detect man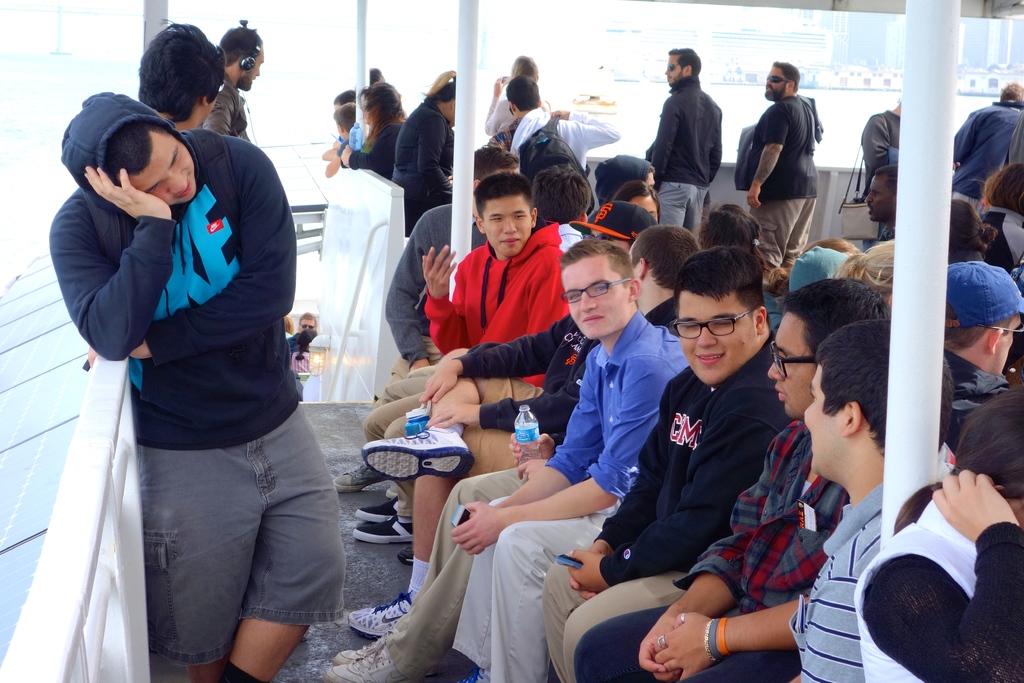
(748, 60, 820, 267)
